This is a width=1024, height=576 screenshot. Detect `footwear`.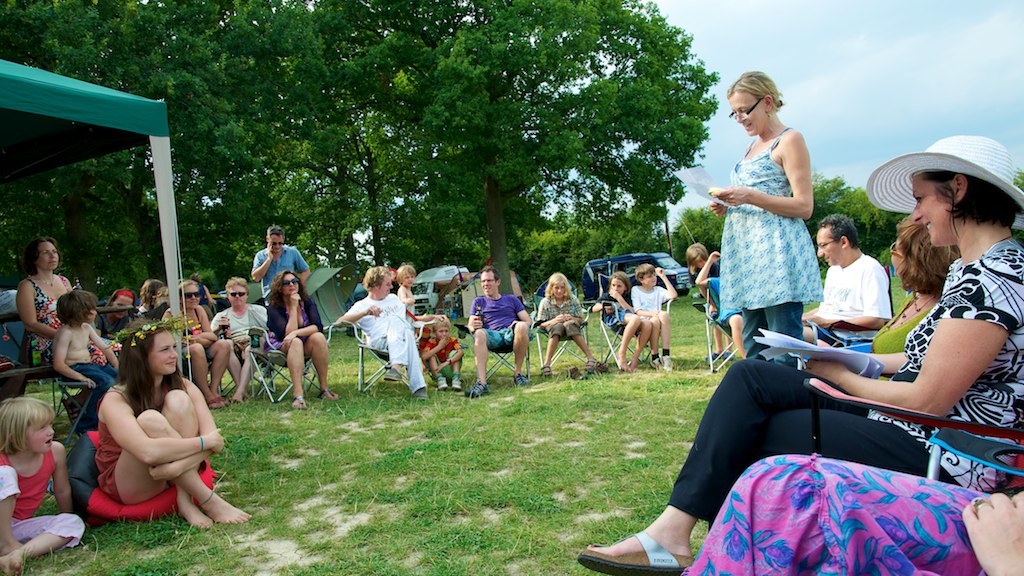
bbox=[408, 381, 432, 406].
